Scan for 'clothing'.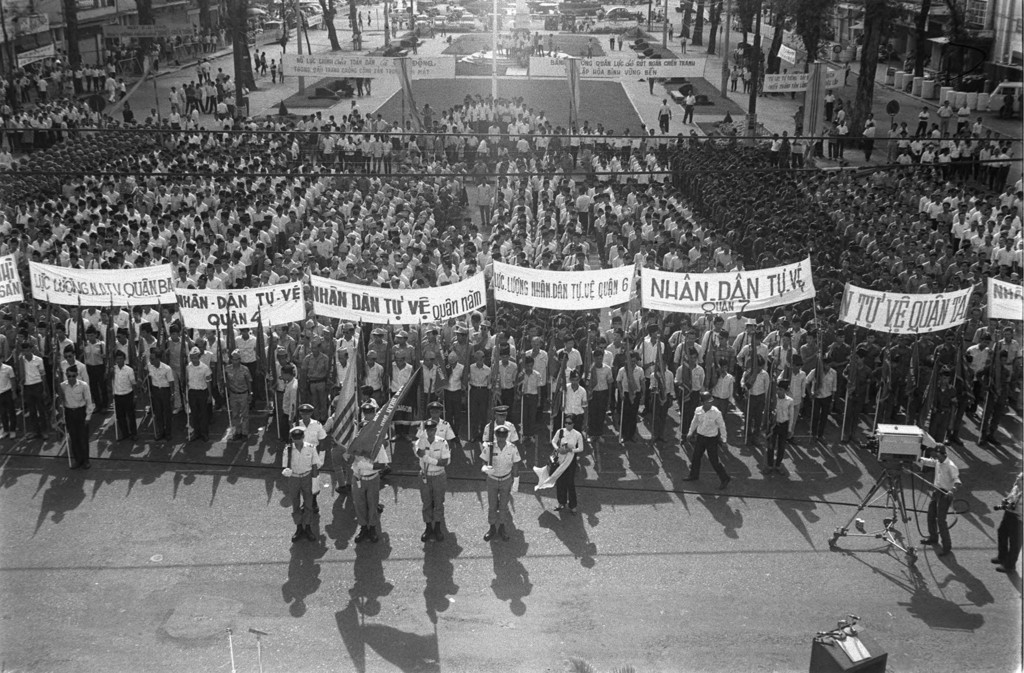
Scan result: bbox=(917, 115, 927, 134).
